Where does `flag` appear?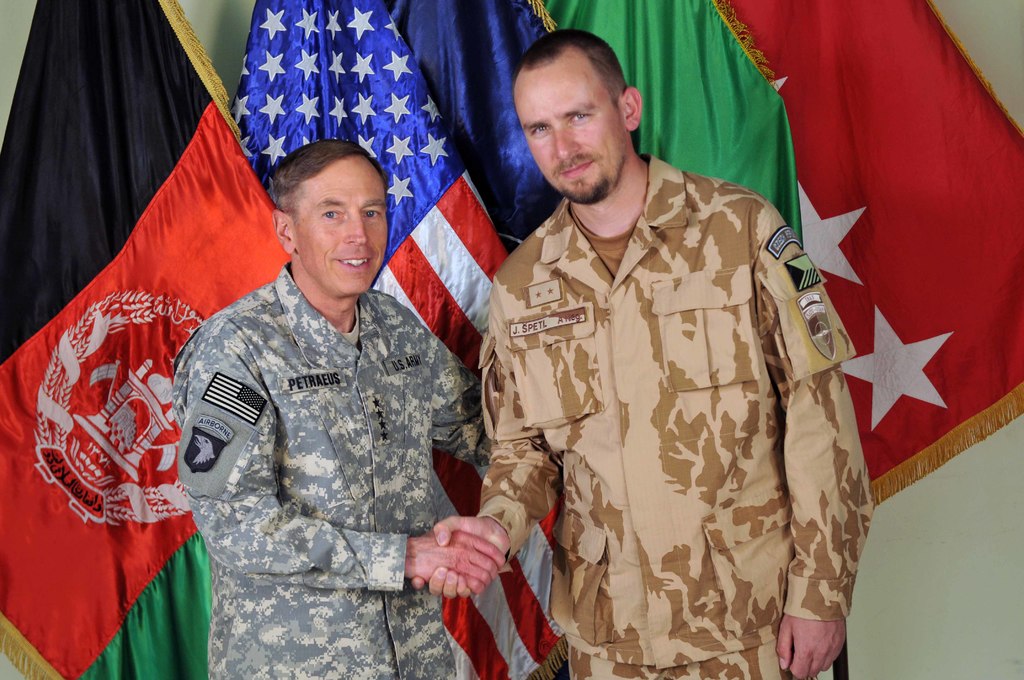
Appears at 16/42/284/645.
